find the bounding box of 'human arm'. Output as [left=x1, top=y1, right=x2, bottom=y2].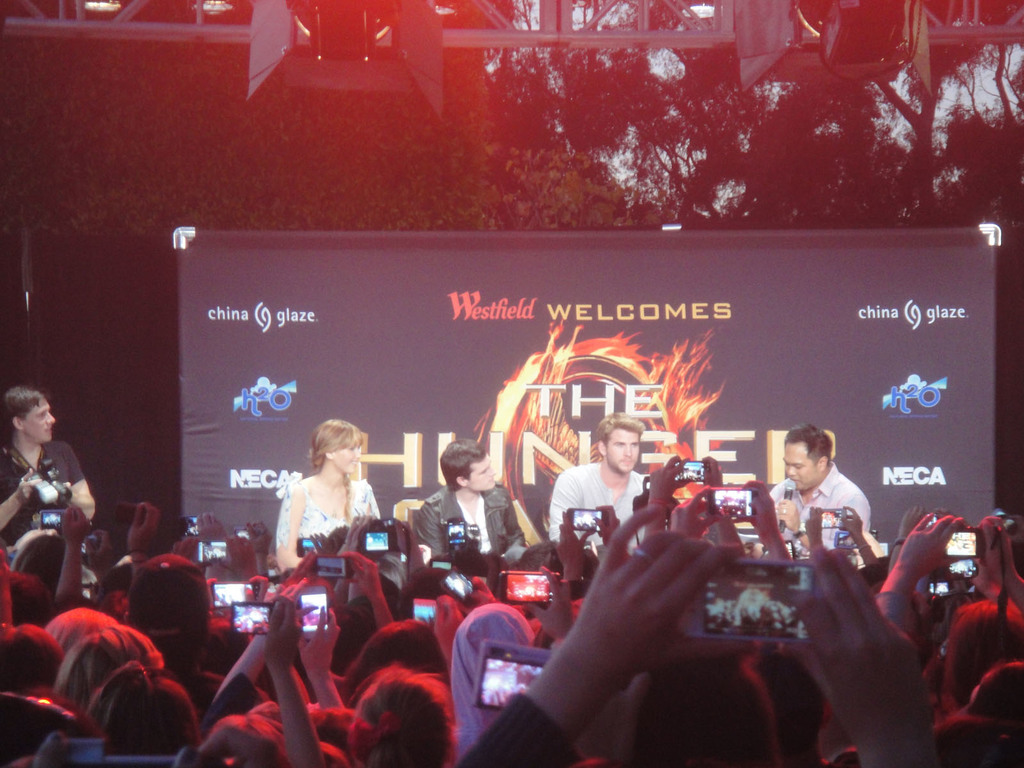
[left=459, top=500, right=760, bottom=767].
